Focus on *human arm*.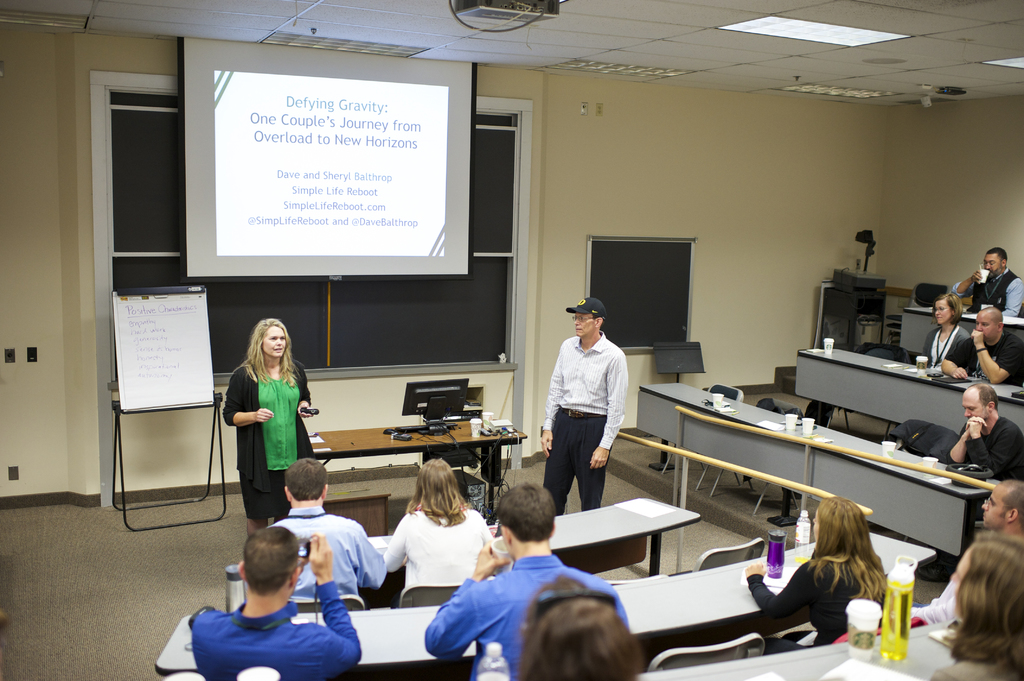
Focused at <region>420, 533, 511, 671</region>.
